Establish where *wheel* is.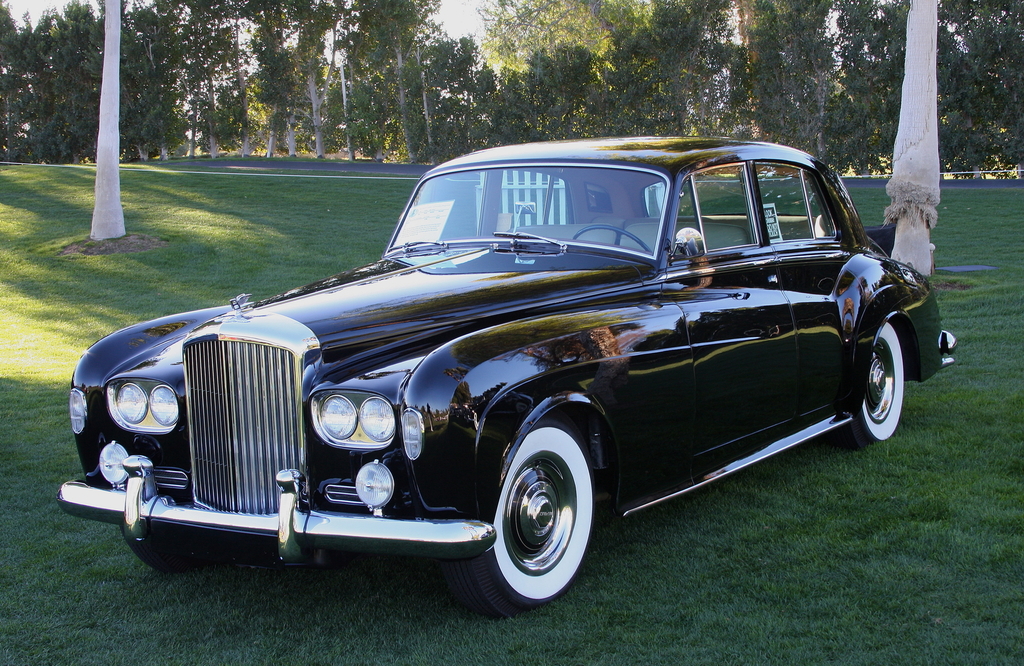
Established at [x1=120, y1=516, x2=218, y2=564].
